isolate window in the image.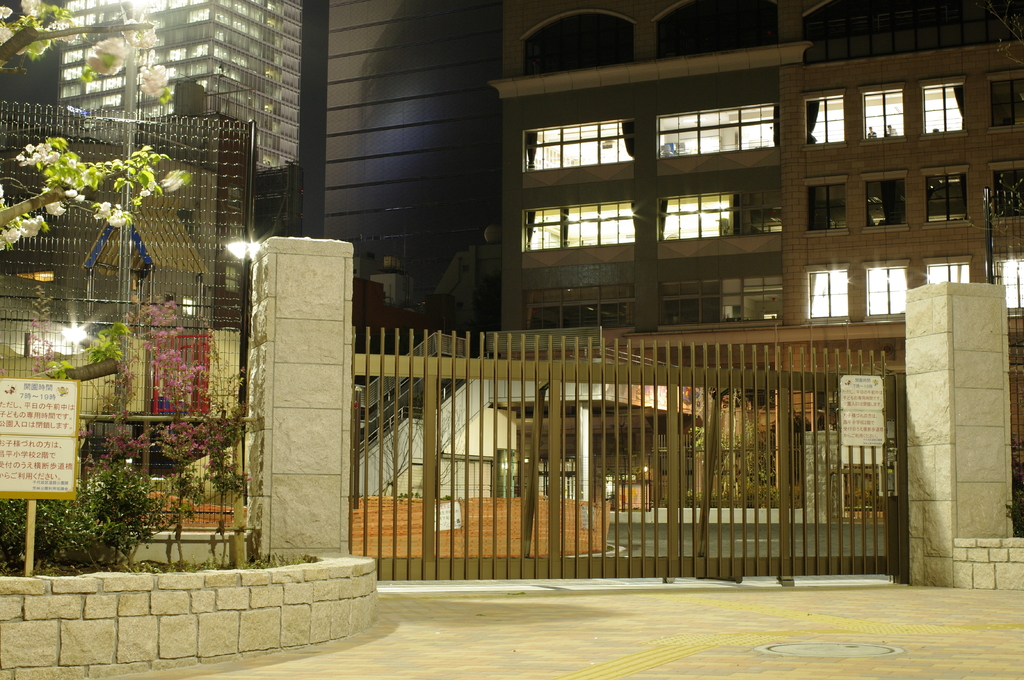
Isolated region: 657,279,785,324.
